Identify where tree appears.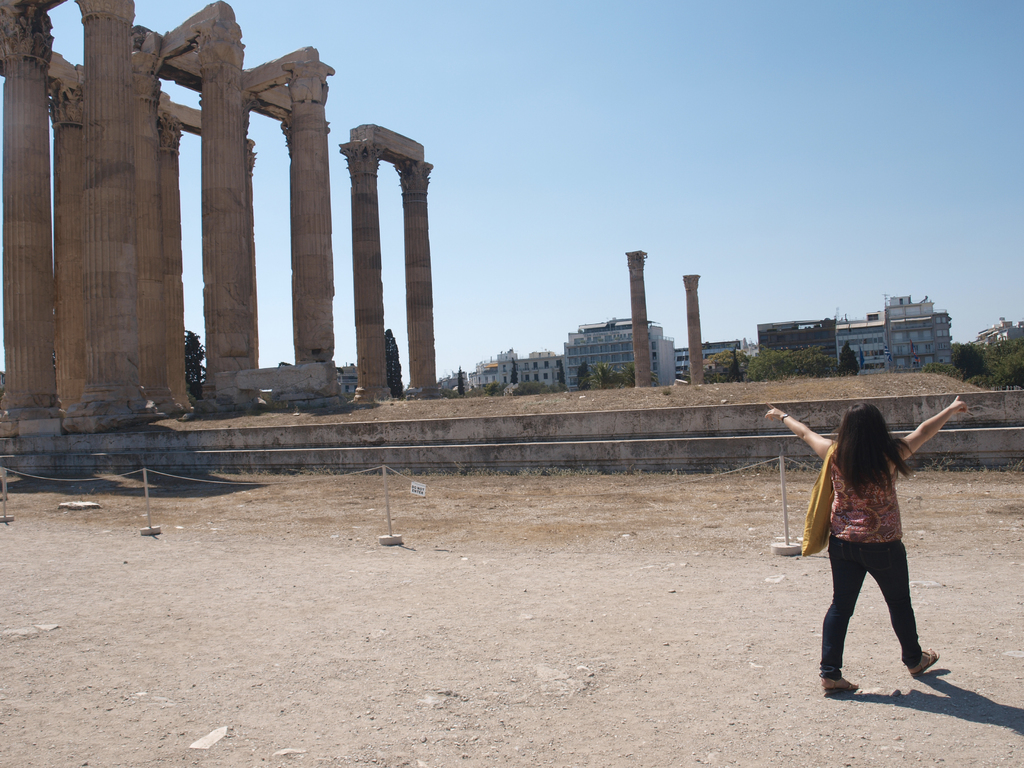
Appears at 509,357,524,391.
